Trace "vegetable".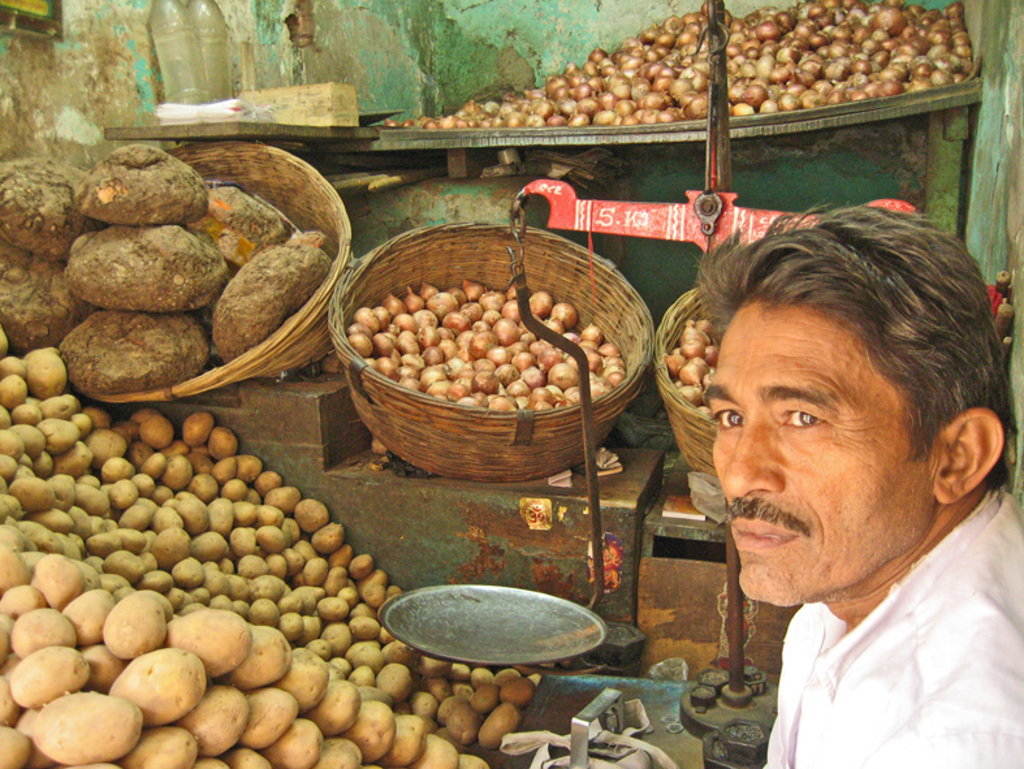
Traced to rect(0, 325, 7, 357).
